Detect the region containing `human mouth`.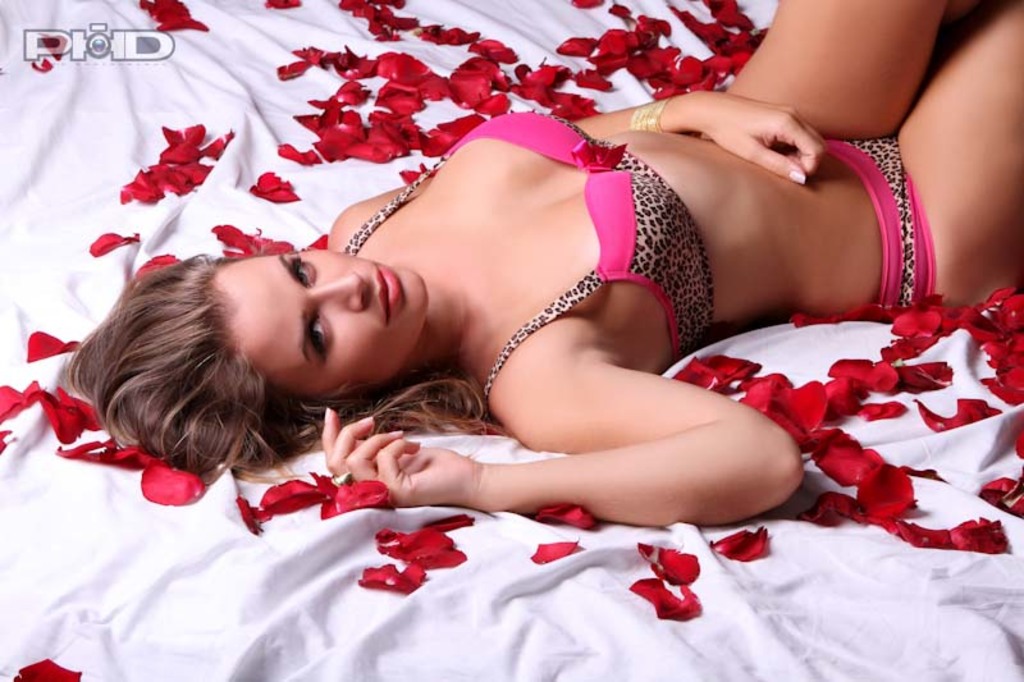
(x1=380, y1=261, x2=397, y2=322).
